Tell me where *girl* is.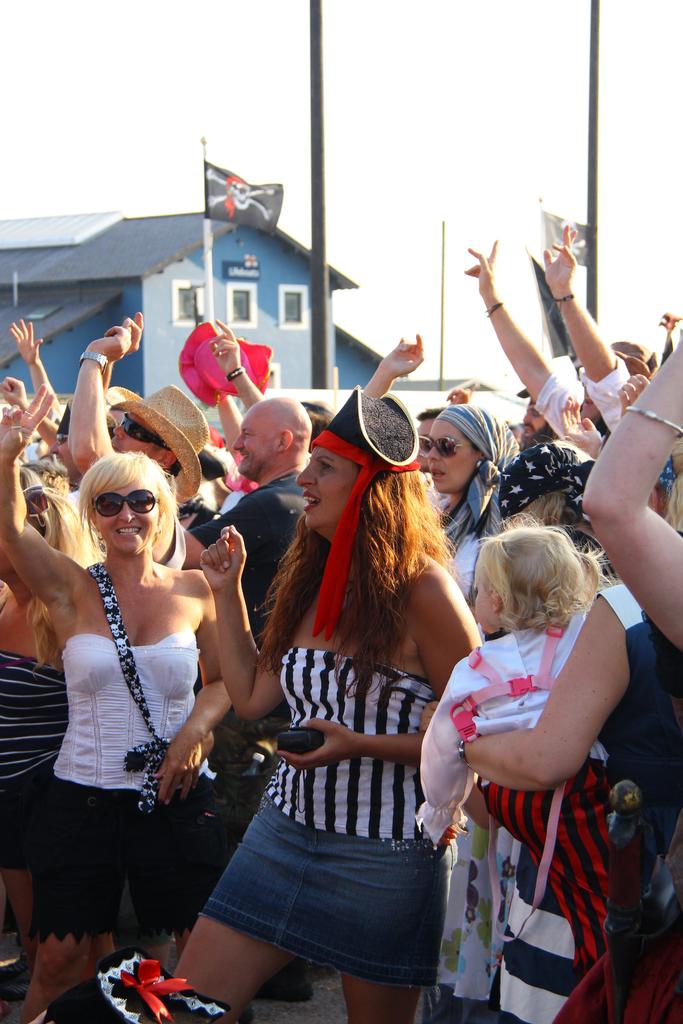
*girl* is at box=[416, 516, 612, 979].
